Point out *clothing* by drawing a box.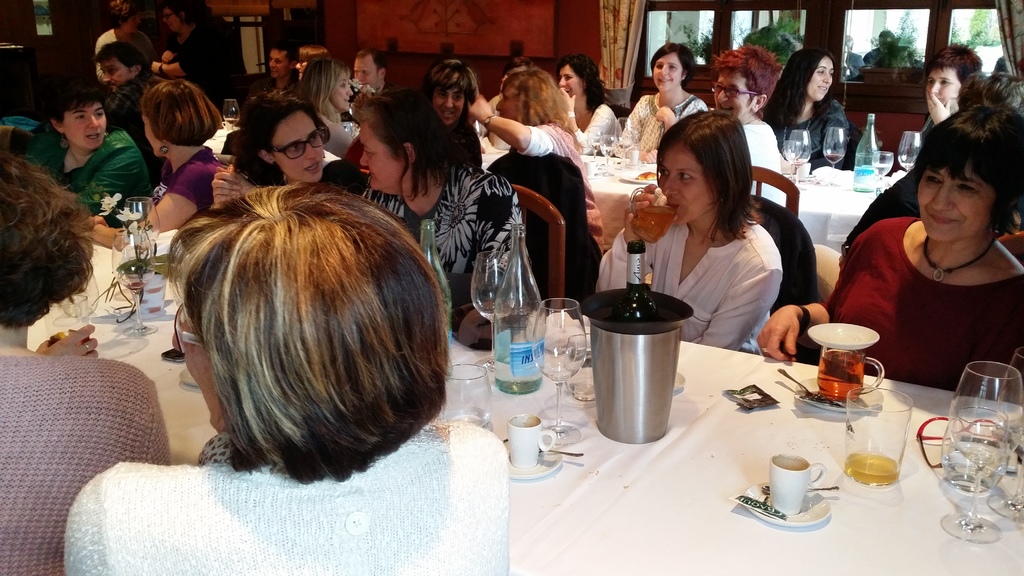
bbox(486, 123, 605, 316).
